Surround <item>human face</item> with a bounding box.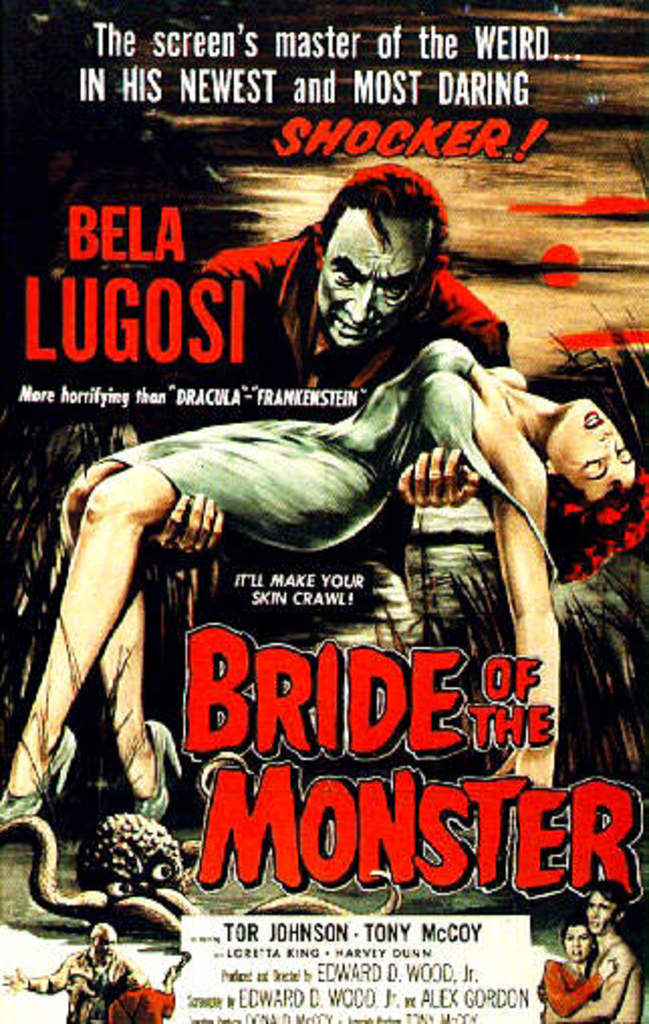
detection(314, 222, 433, 353).
